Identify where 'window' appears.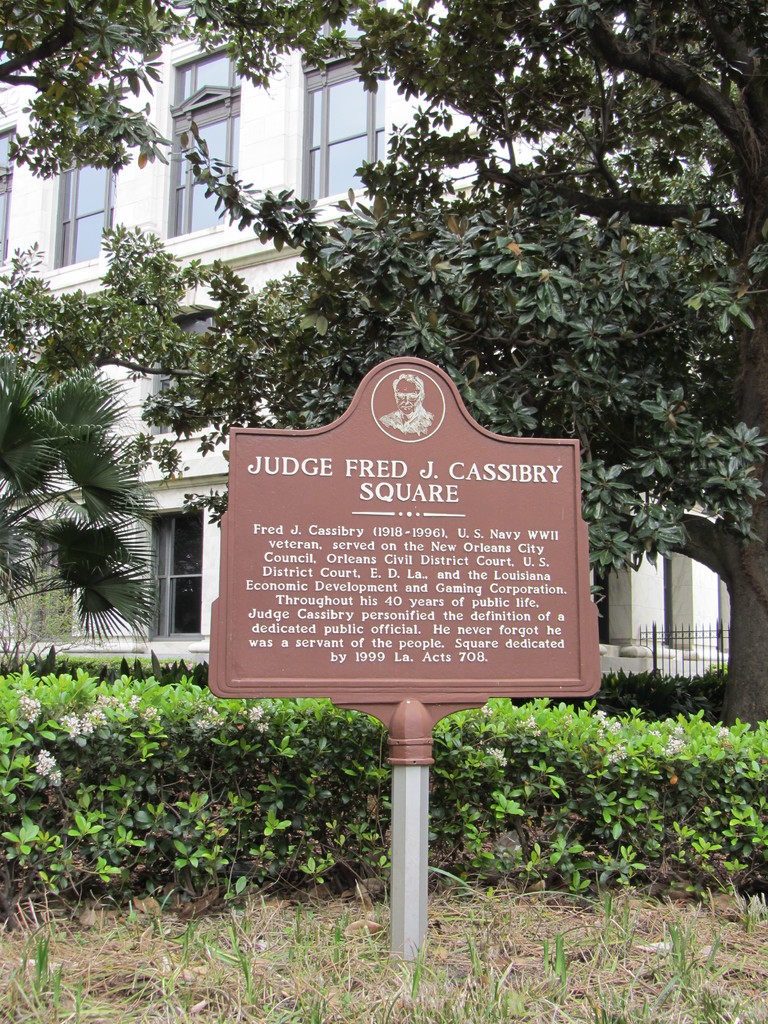
Appears at rect(301, 65, 373, 182).
